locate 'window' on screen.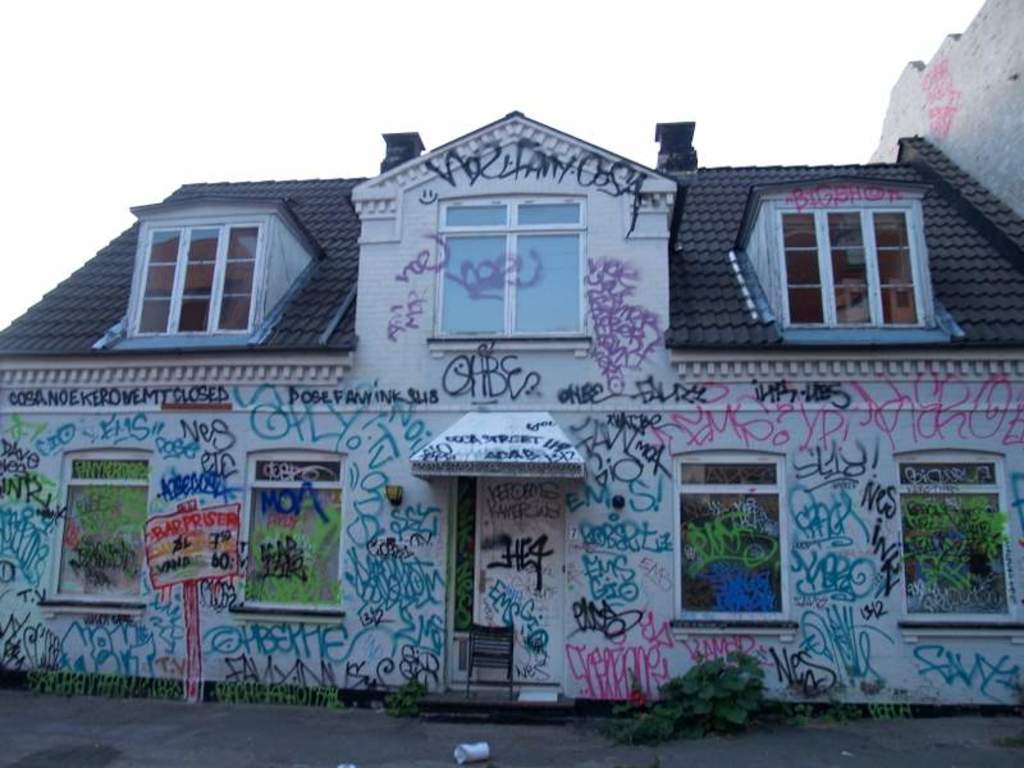
On screen at x1=769, y1=204, x2=931, y2=326.
